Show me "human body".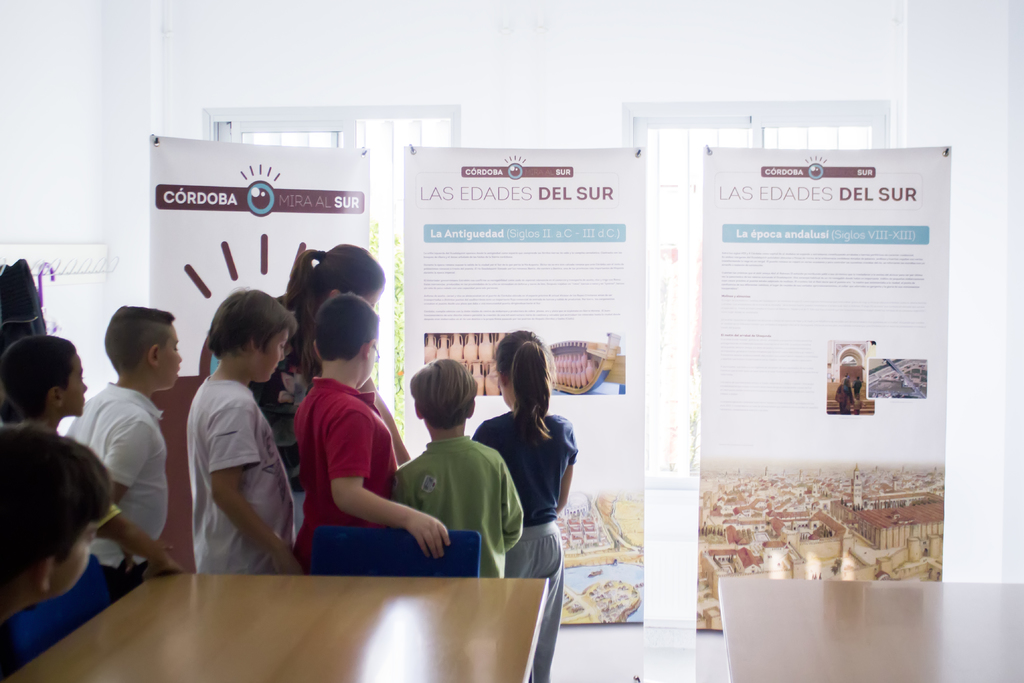
"human body" is here: pyautogui.locateOnScreen(283, 384, 461, 564).
